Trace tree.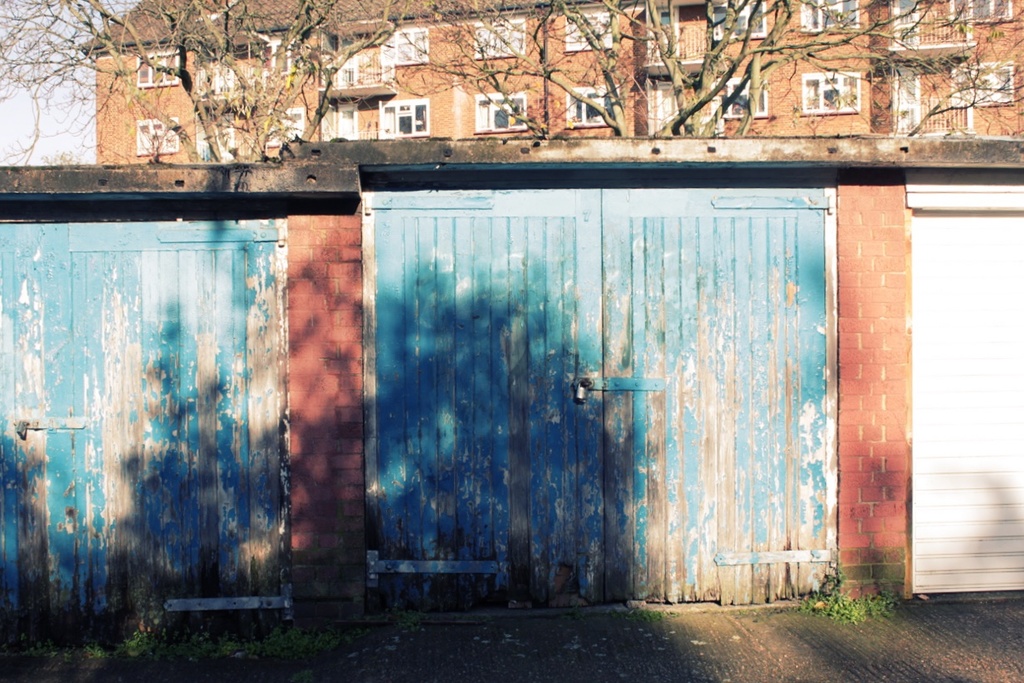
Traced to [x1=470, y1=0, x2=940, y2=137].
